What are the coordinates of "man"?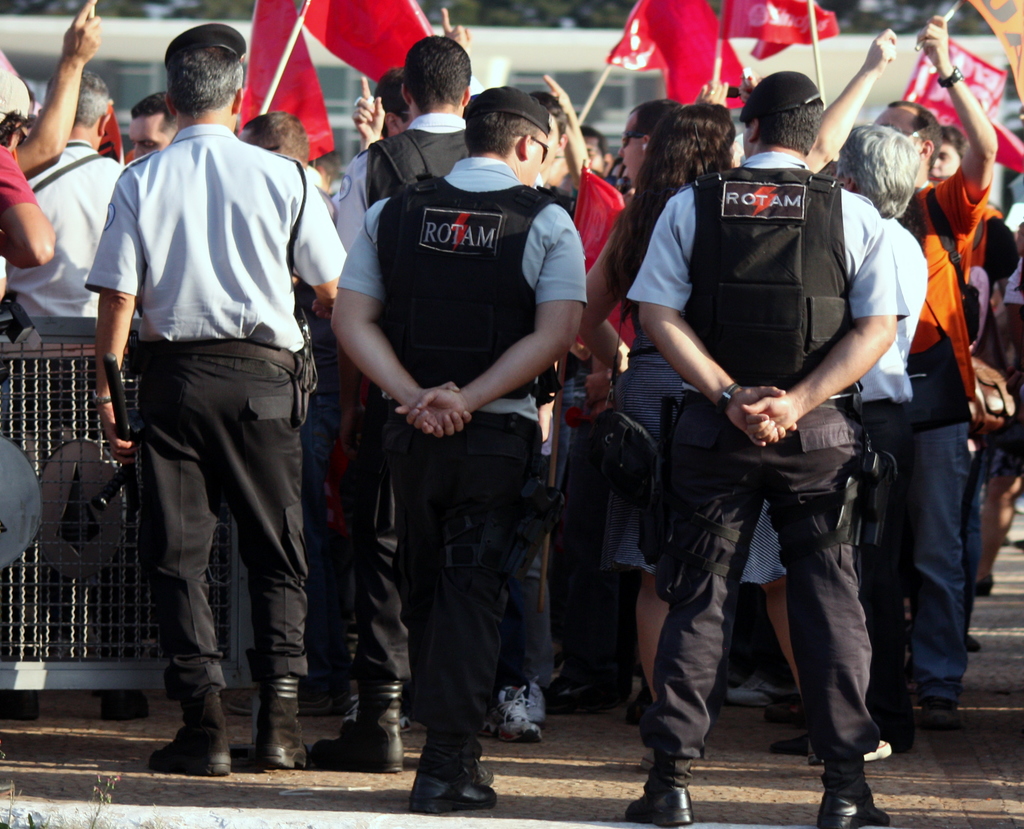
{"x1": 330, "y1": 85, "x2": 588, "y2": 809}.
